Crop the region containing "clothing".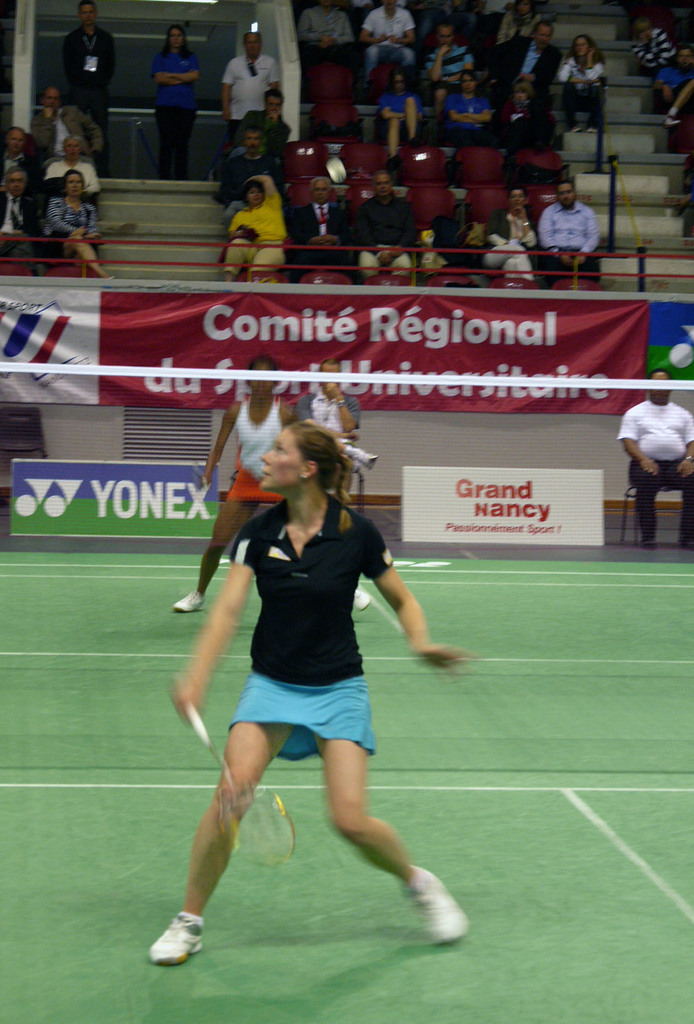
Crop region: bbox=[231, 399, 288, 504].
